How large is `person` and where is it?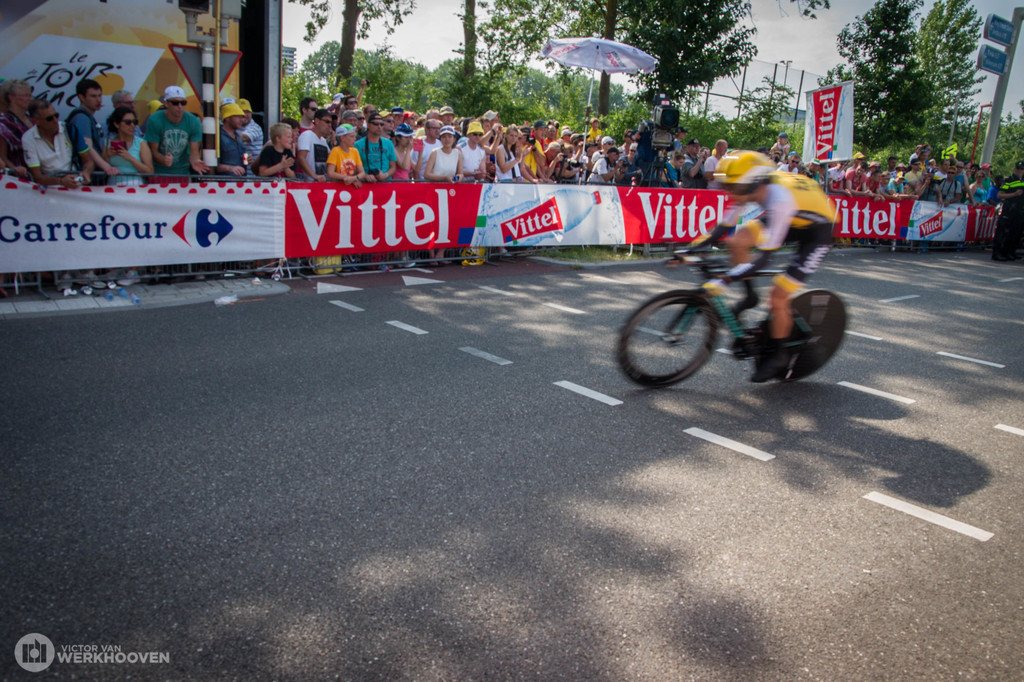
Bounding box: [left=871, top=168, right=881, bottom=193].
